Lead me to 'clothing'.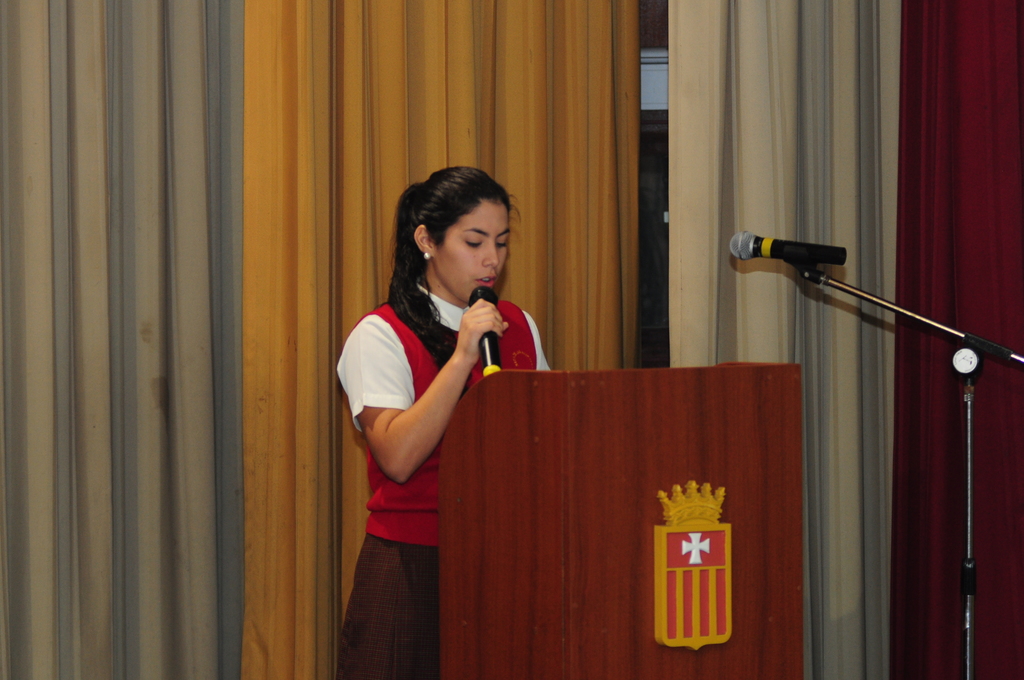
Lead to 335, 285, 553, 679.
